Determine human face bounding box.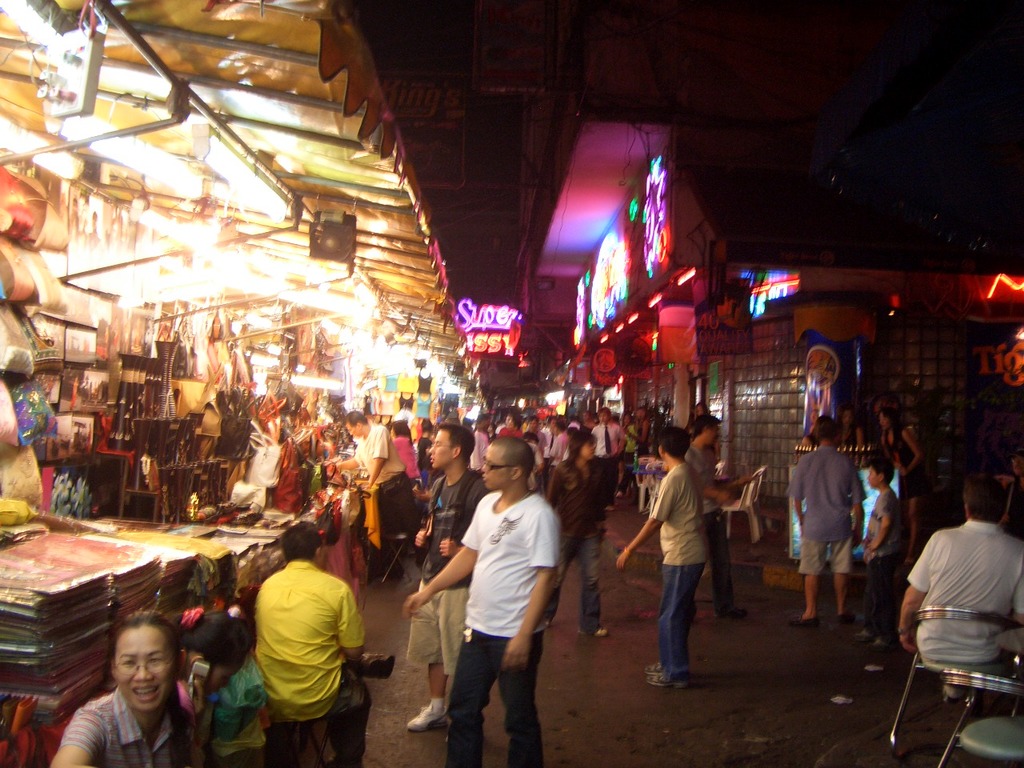
Determined: x1=429 y1=432 x2=453 y2=468.
